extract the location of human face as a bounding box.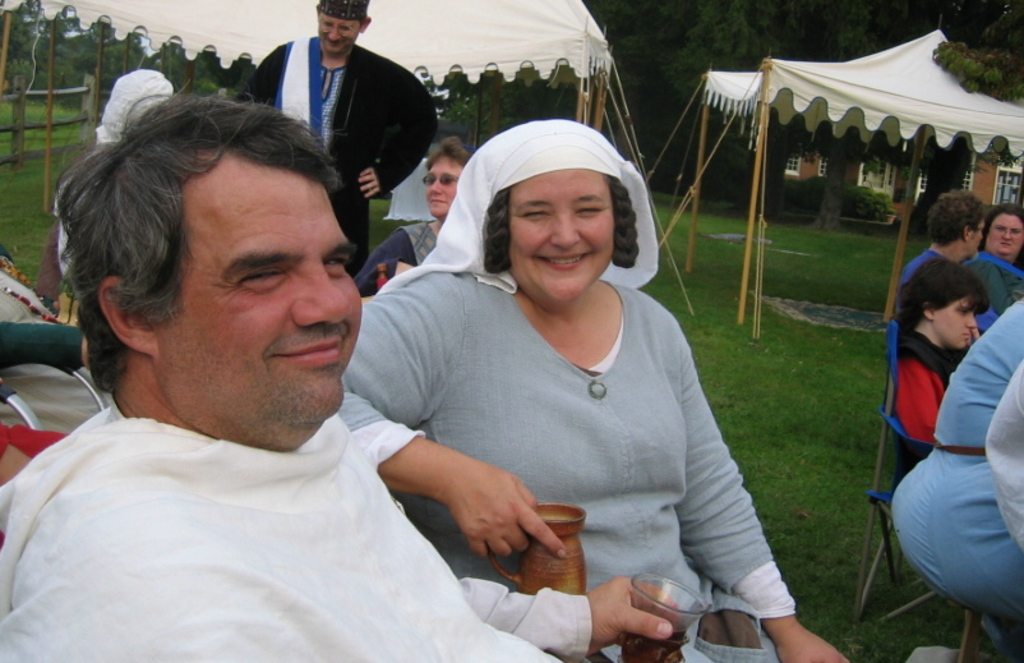
pyautogui.locateOnScreen(988, 213, 1023, 259).
